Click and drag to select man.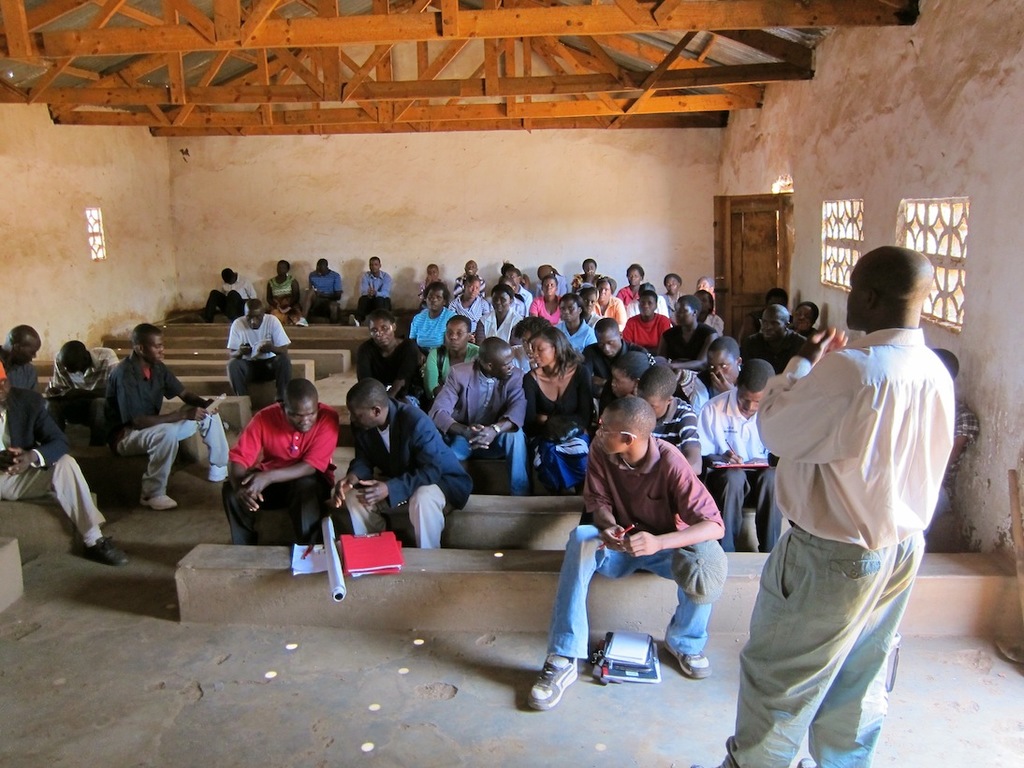
Selection: x1=583, y1=312, x2=648, y2=384.
